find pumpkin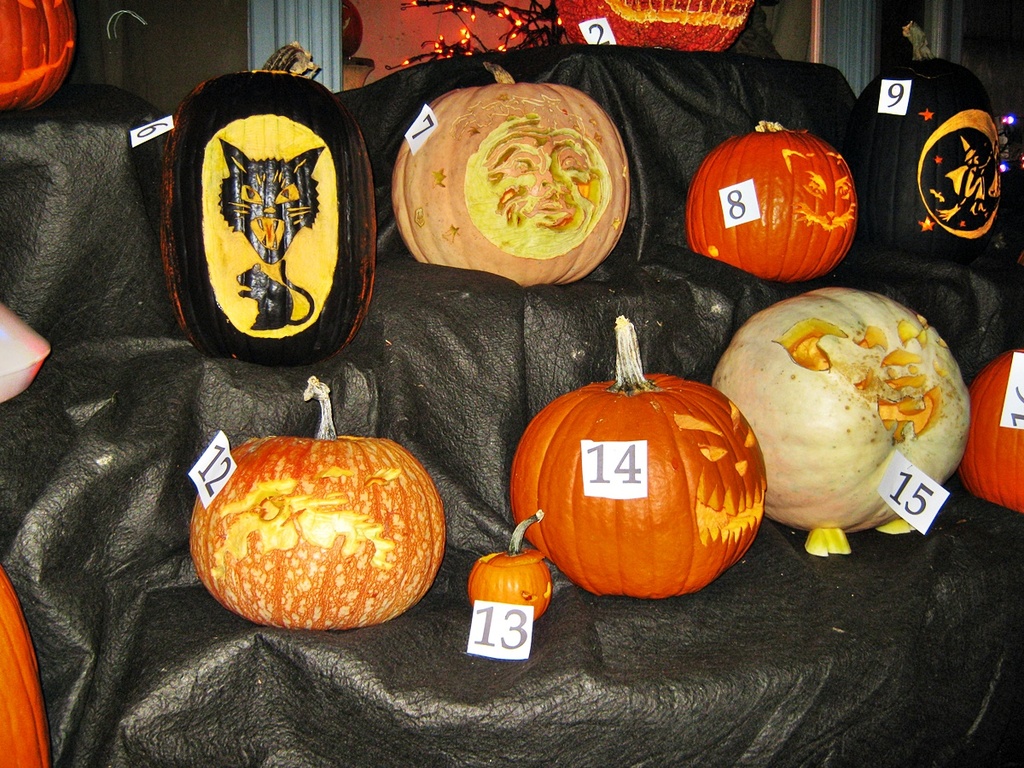
left=855, top=21, right=1018, bottom=262
